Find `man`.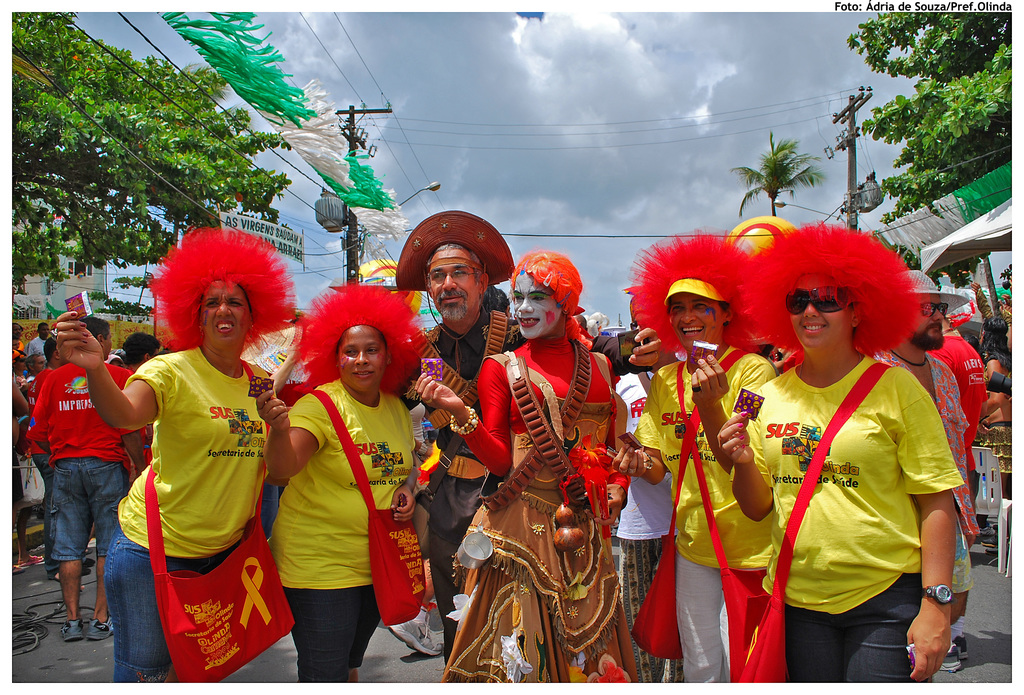
<region>615, 229, 776, 693</region>.
